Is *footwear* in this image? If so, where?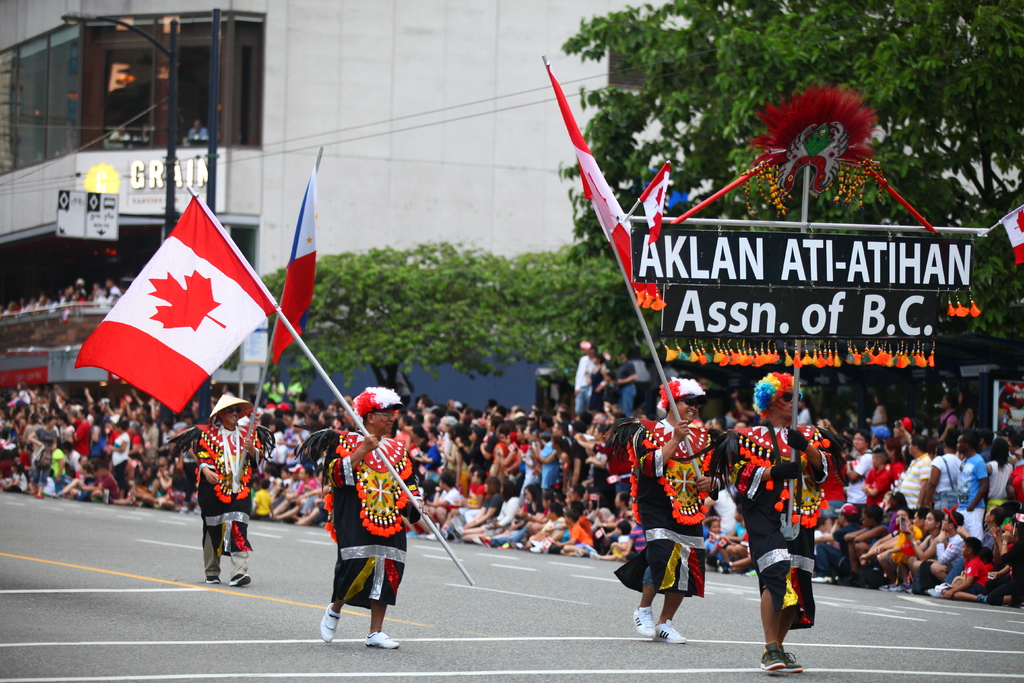
Yes, at <box>716,559,731,572</box>.
